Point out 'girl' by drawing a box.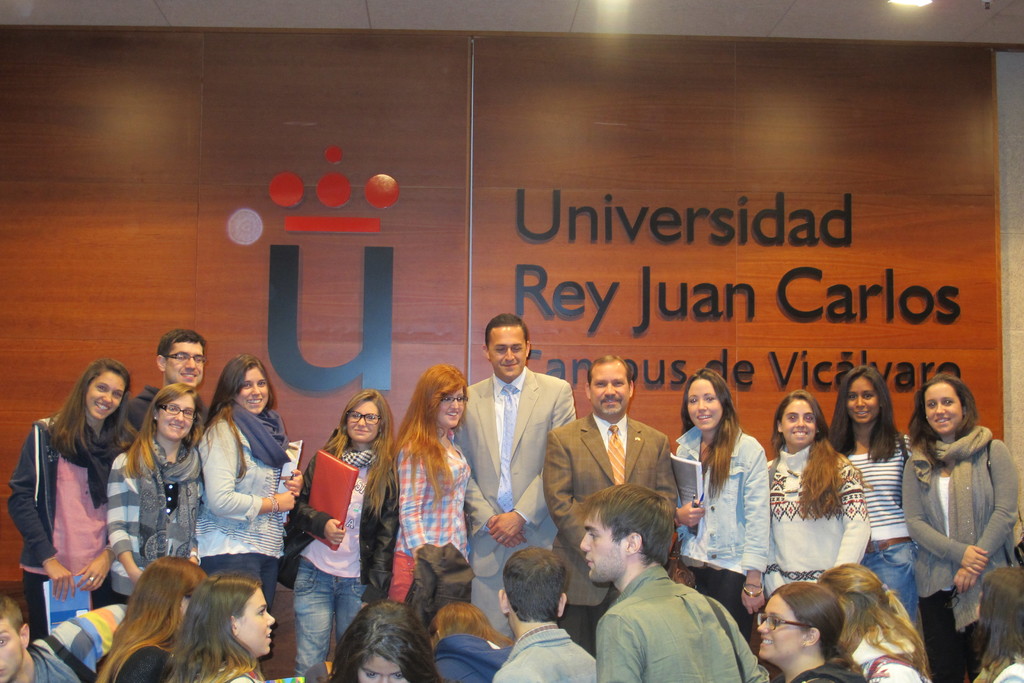
[left=163, top=567, right=278, bottom=682].
